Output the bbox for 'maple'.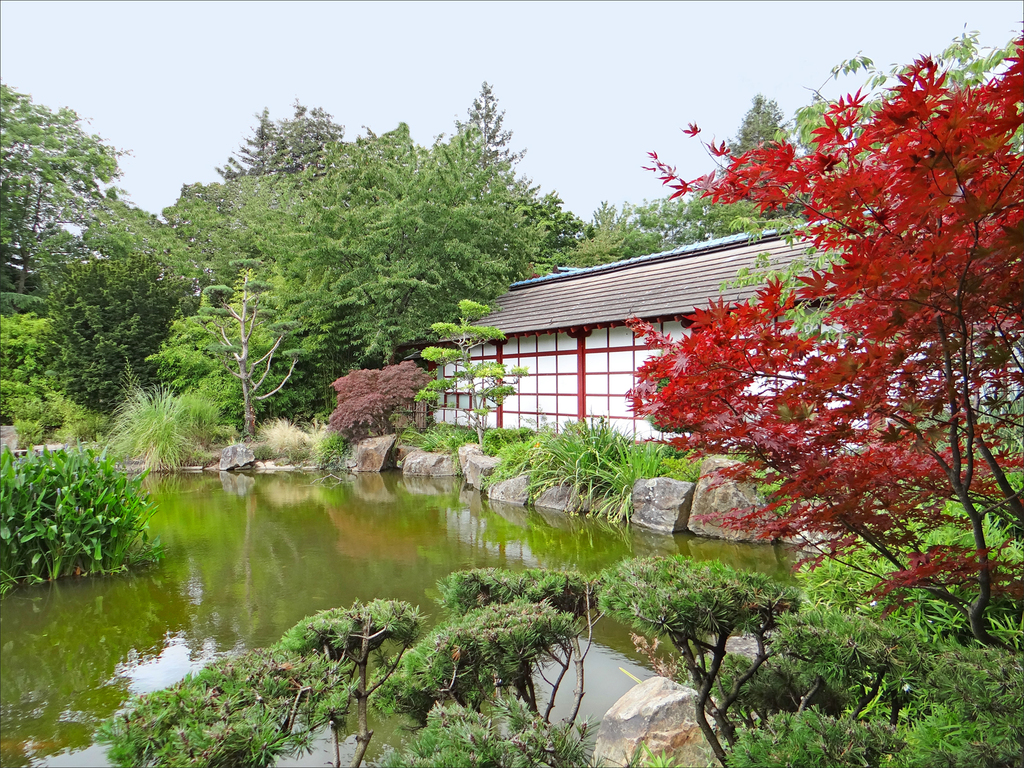
region(618, 24, 1023, 641).
